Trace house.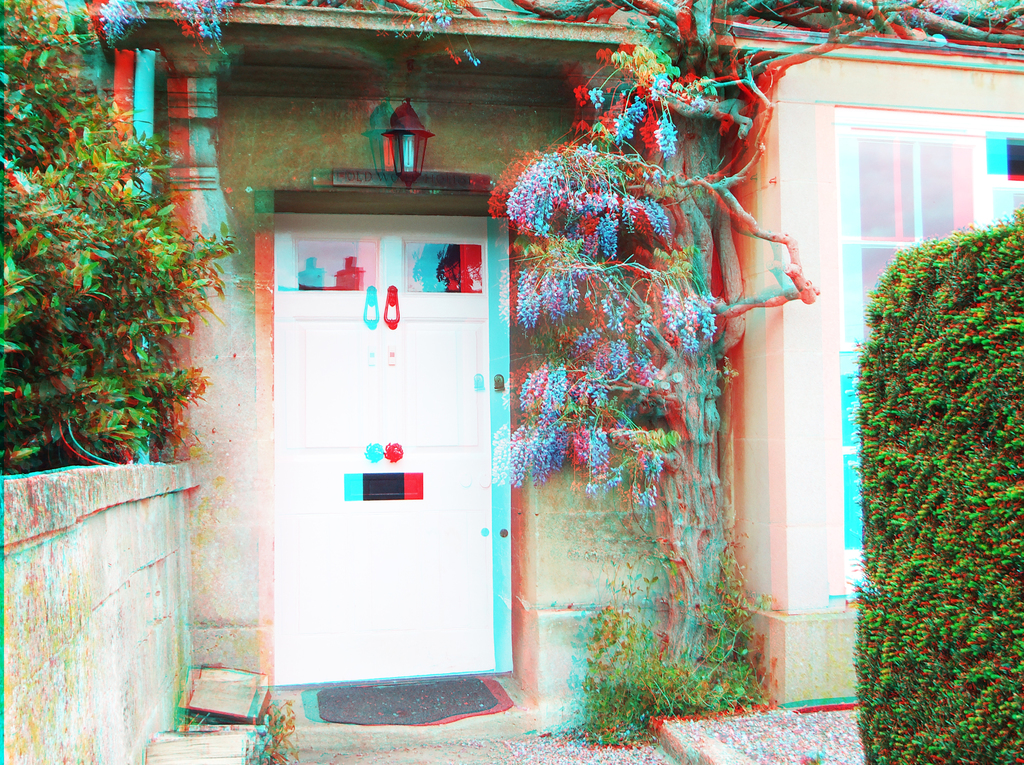
Traced to bbox(81, 0, 1023, 701).
